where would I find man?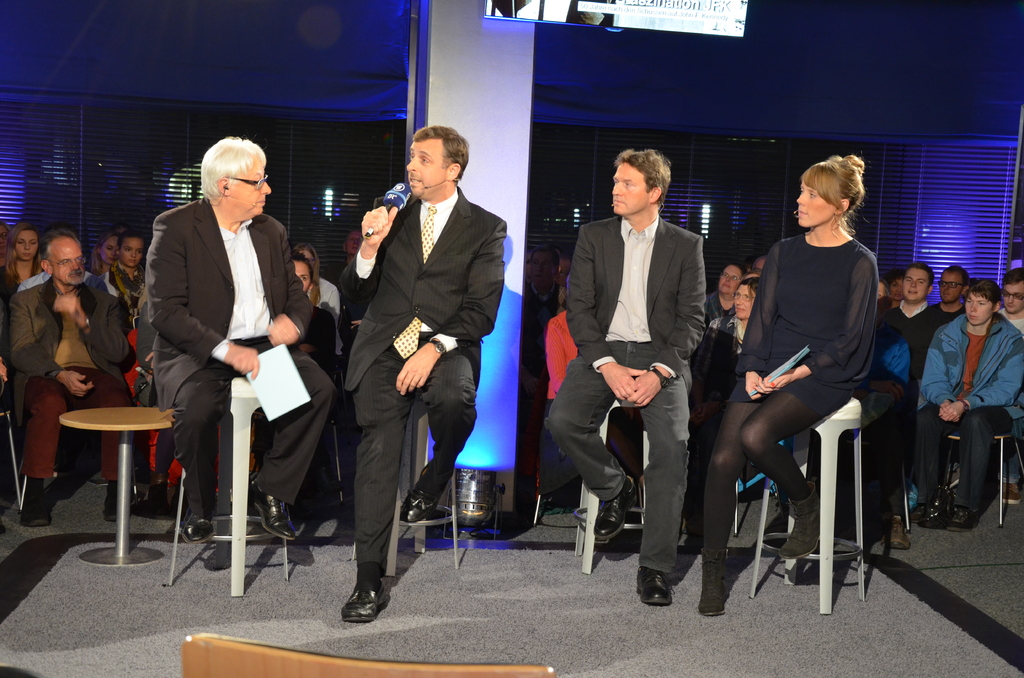
At 868/259/952/549.
